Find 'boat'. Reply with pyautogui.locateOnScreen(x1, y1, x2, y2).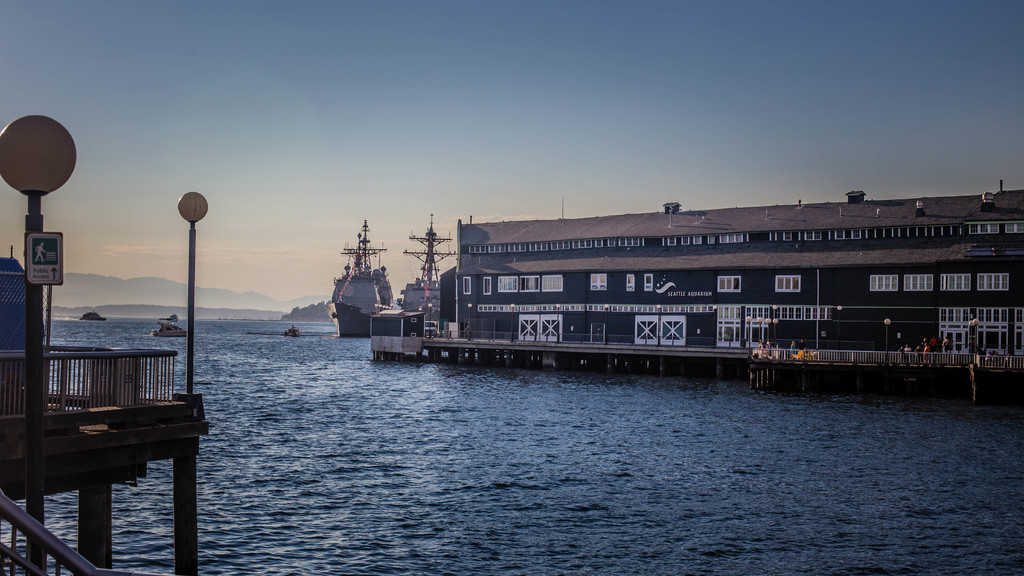
pyautogui.locateOnScreen(76, 309, 113, 322).
